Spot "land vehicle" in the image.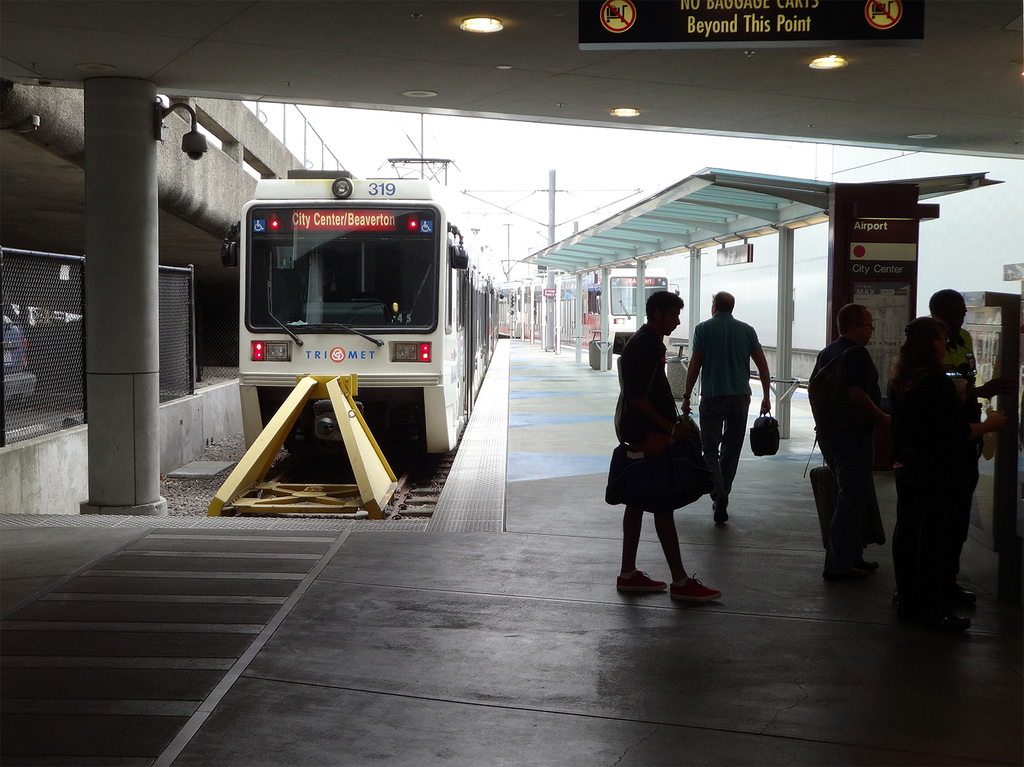
"land vehicle" found at 208,173,483,421.
